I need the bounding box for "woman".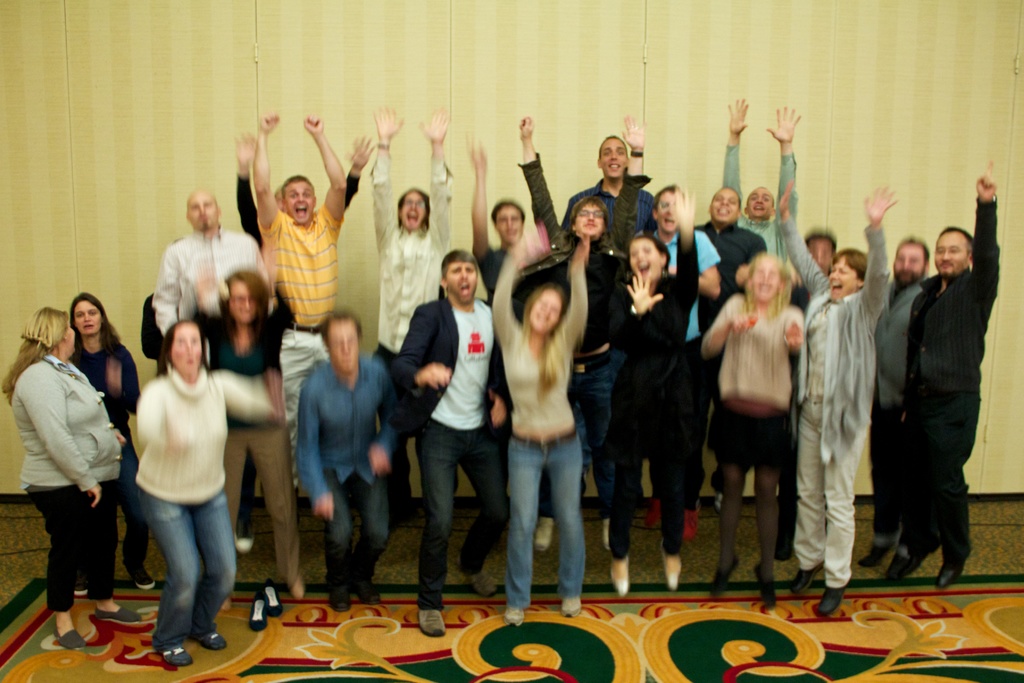
Here it is: (72, 293, 158, 594).
